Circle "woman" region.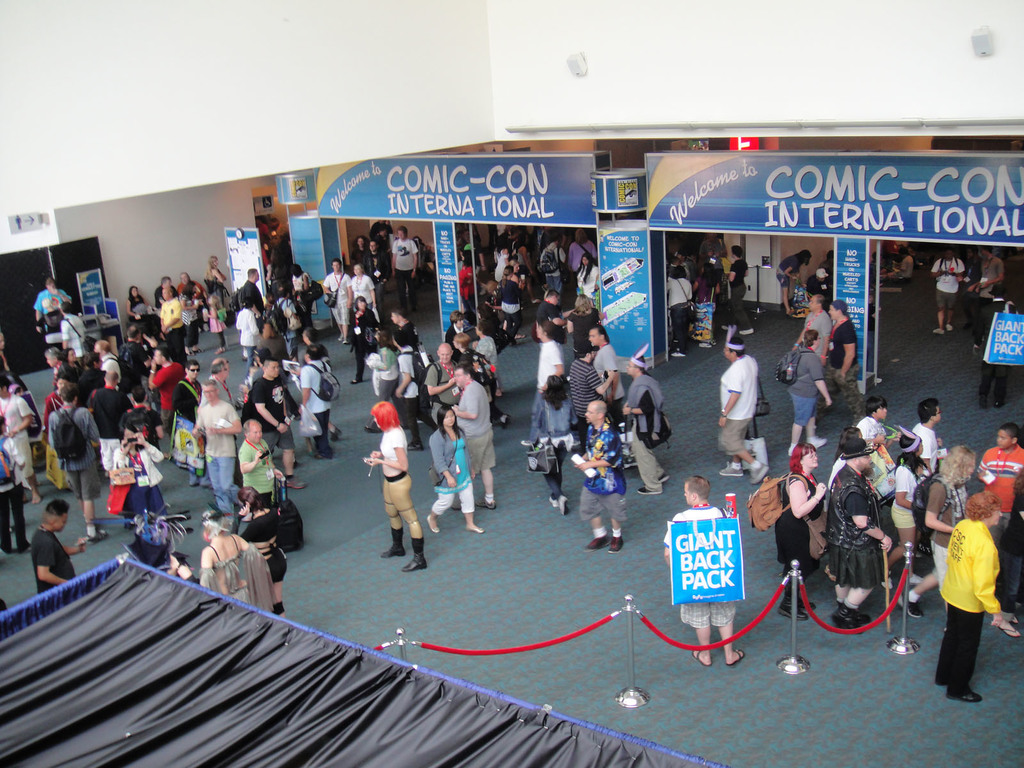
Region: pyautogui.locateOnScreen(364, 411, 422, 579).
